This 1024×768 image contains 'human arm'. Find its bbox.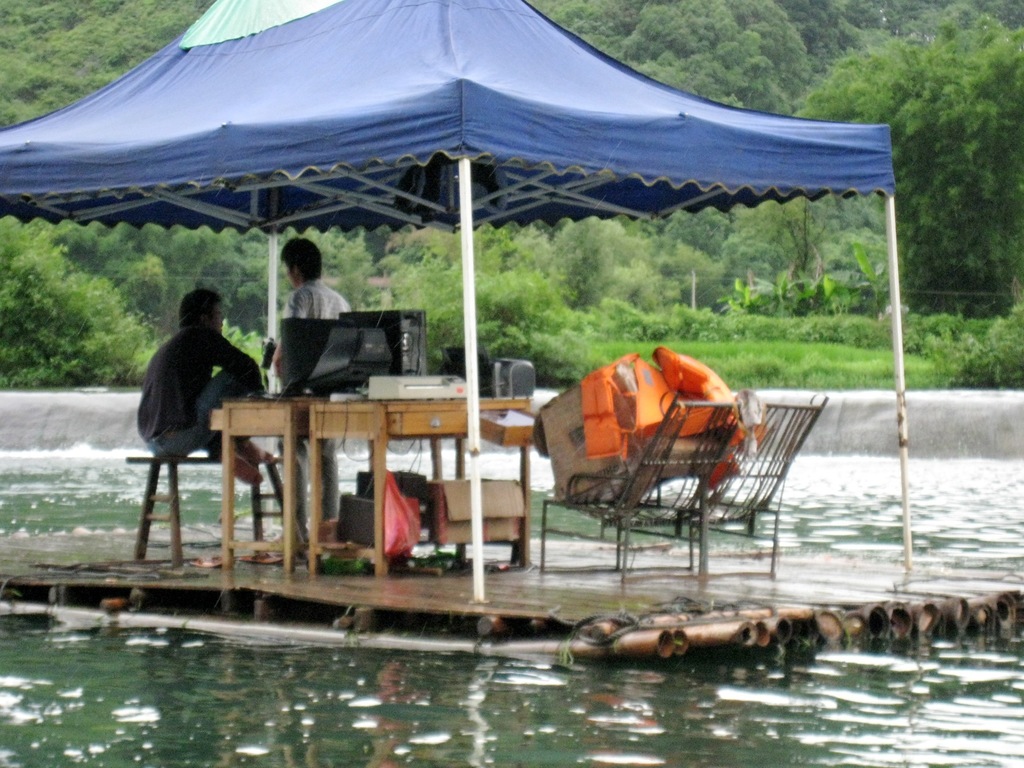
<box>270,291,305,377</box>.
